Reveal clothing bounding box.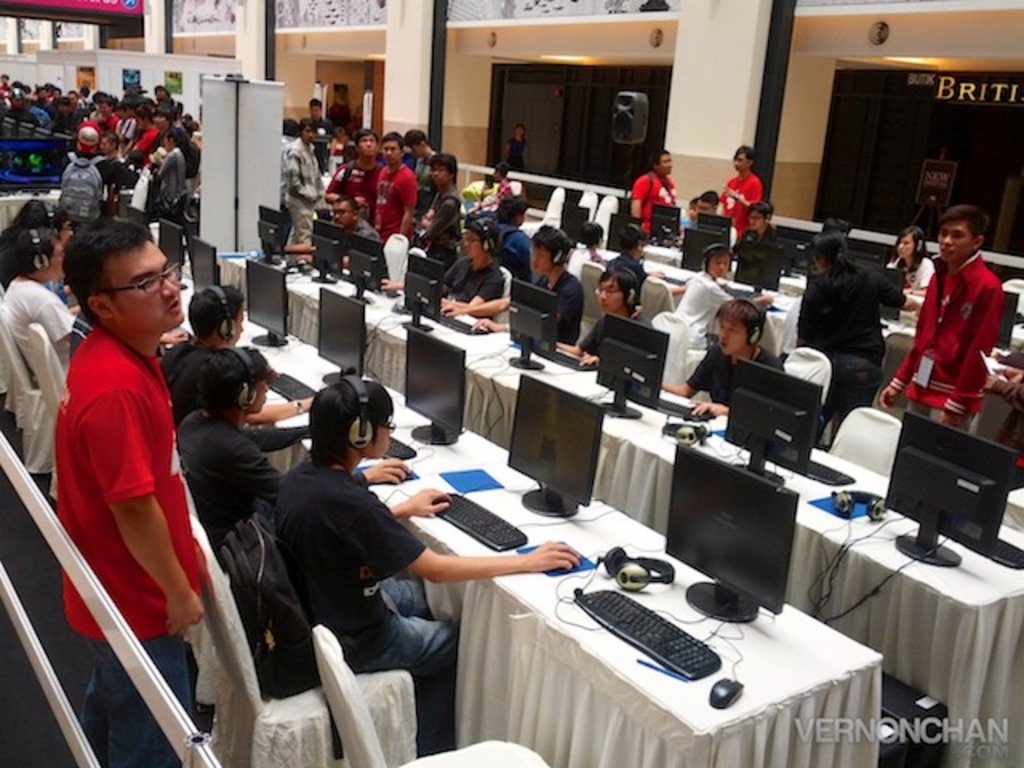
Revealed: bbox=[152, 150, 206, 245].
